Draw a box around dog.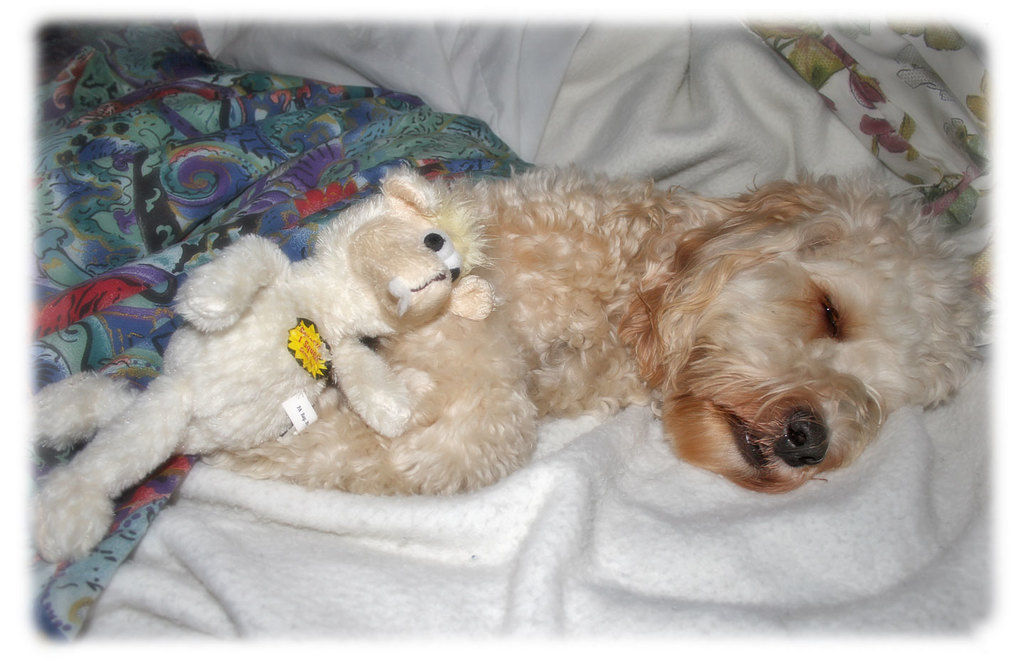
bbox(192, 156, 981, 498).
